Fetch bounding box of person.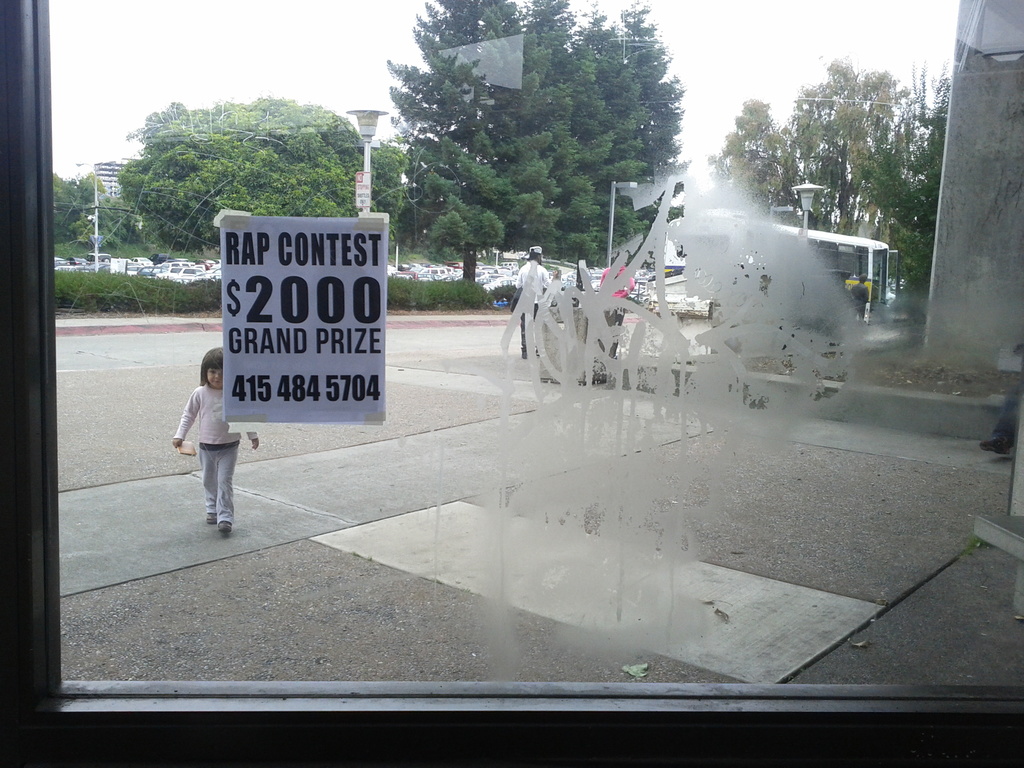
Bbox: region(511, 245, 550, 363).
